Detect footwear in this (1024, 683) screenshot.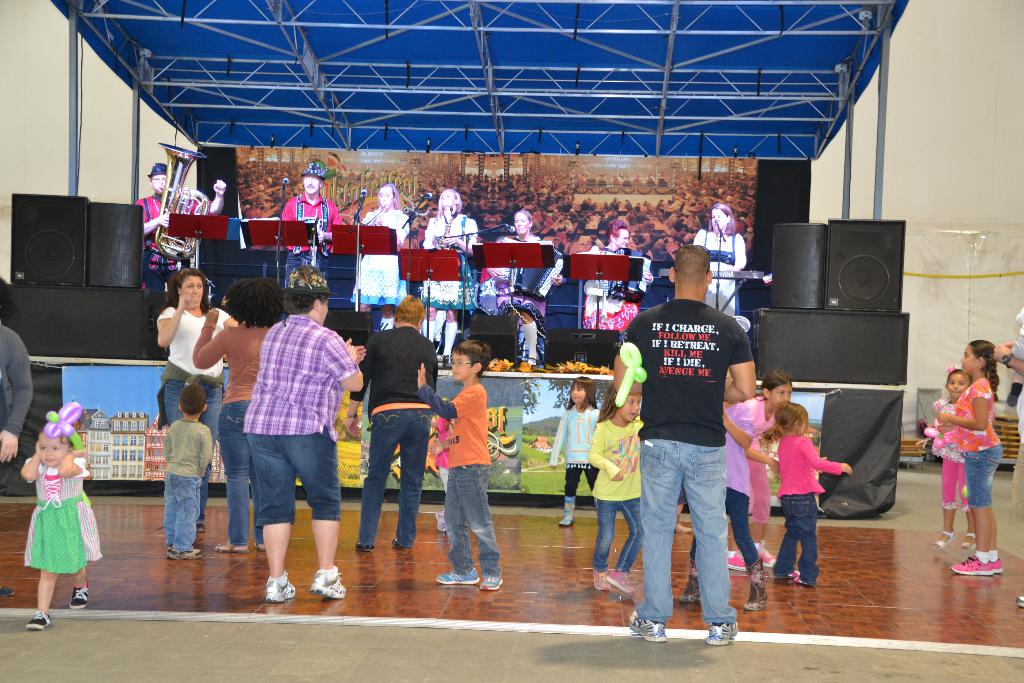
Detection: {"x1": 958, "y1": 529, "x2": 979, "y2": 557}.
